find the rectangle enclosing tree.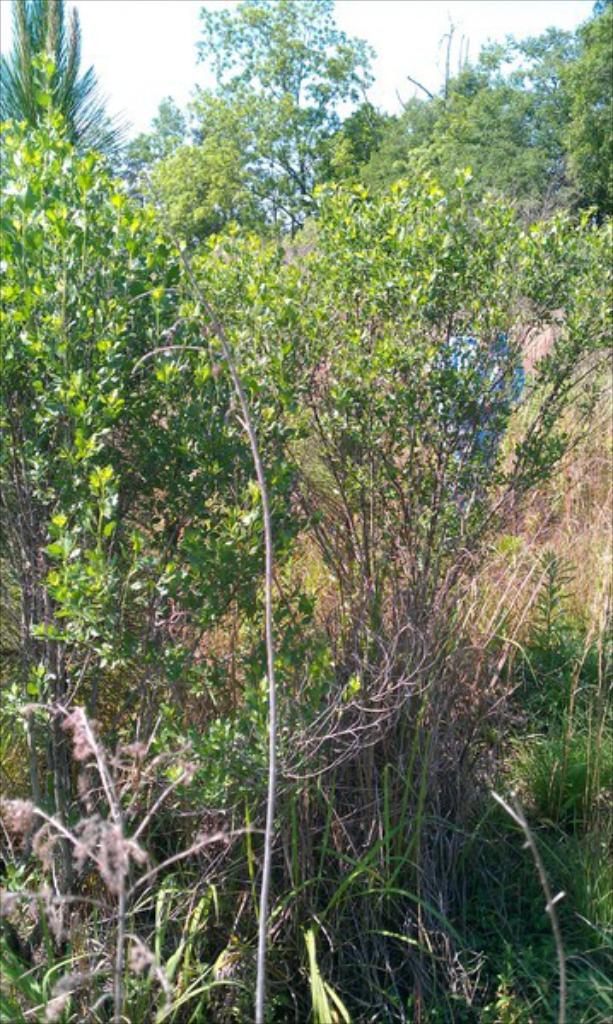
[x1=0, y1=703, x2=200, y2=1022].
